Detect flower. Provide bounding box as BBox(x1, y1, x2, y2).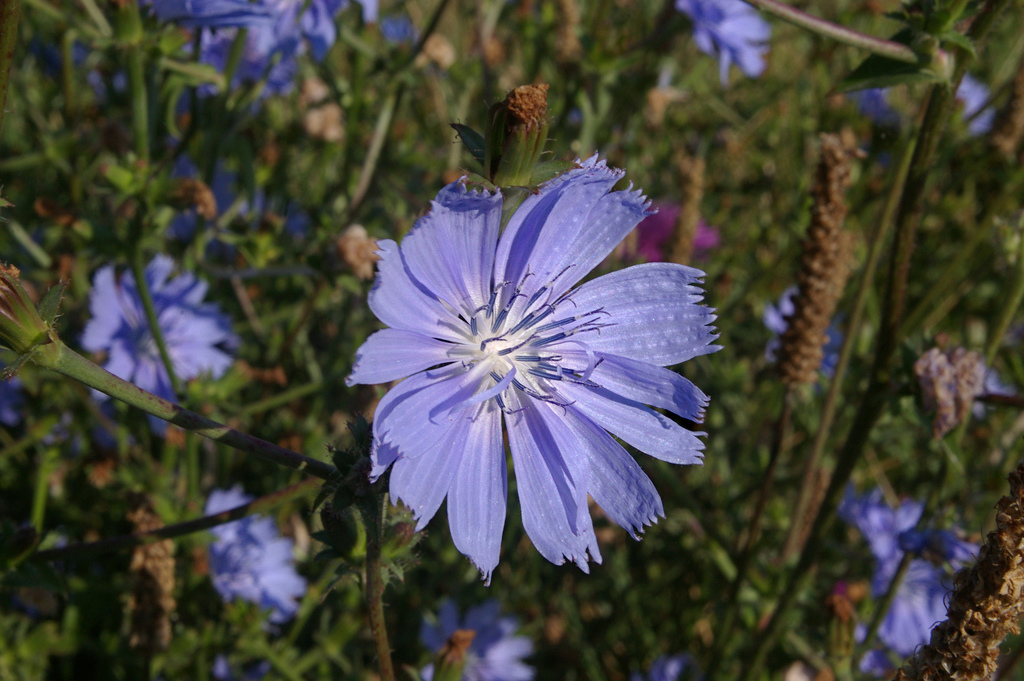
BBox(859, 70, 1001, 148).
